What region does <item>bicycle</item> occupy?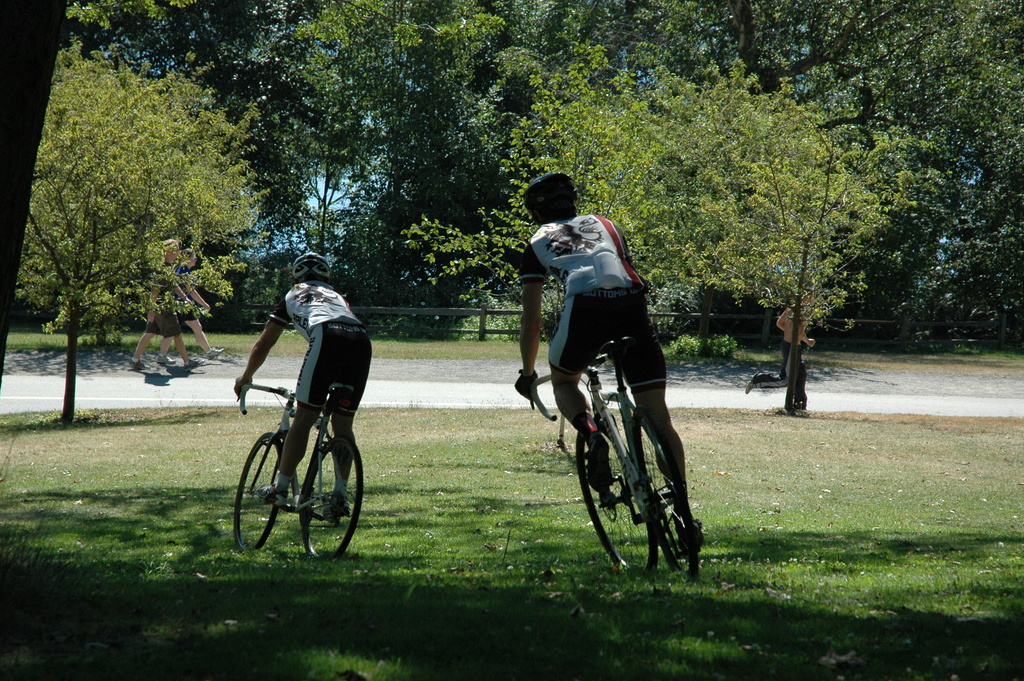
225,369,361,573.
